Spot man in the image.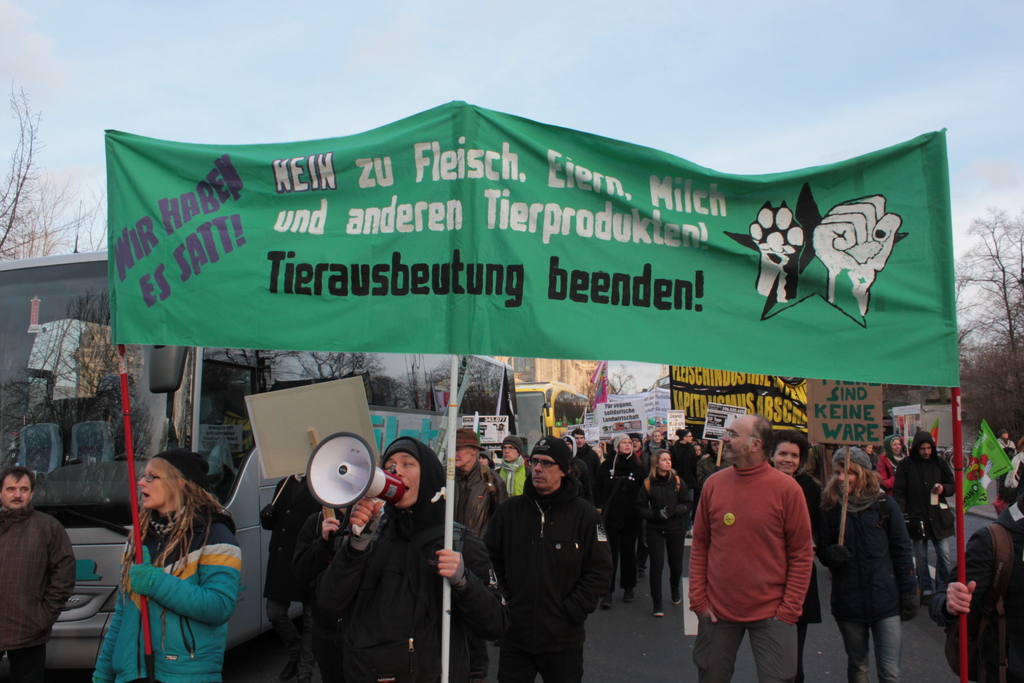
man found at {"left": 567, "top": 425, "right": 600, "bottom": 500}.
